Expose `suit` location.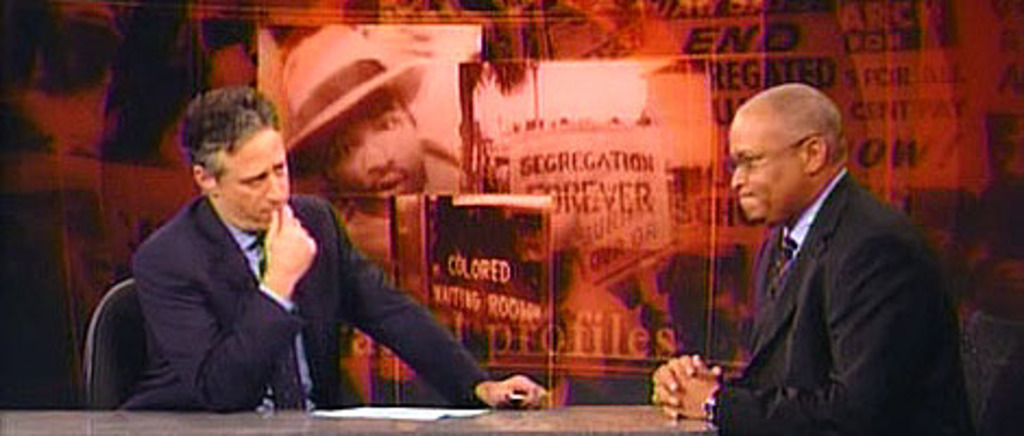
Exposed at [left=710, top=135, right=915, bottom=416].
